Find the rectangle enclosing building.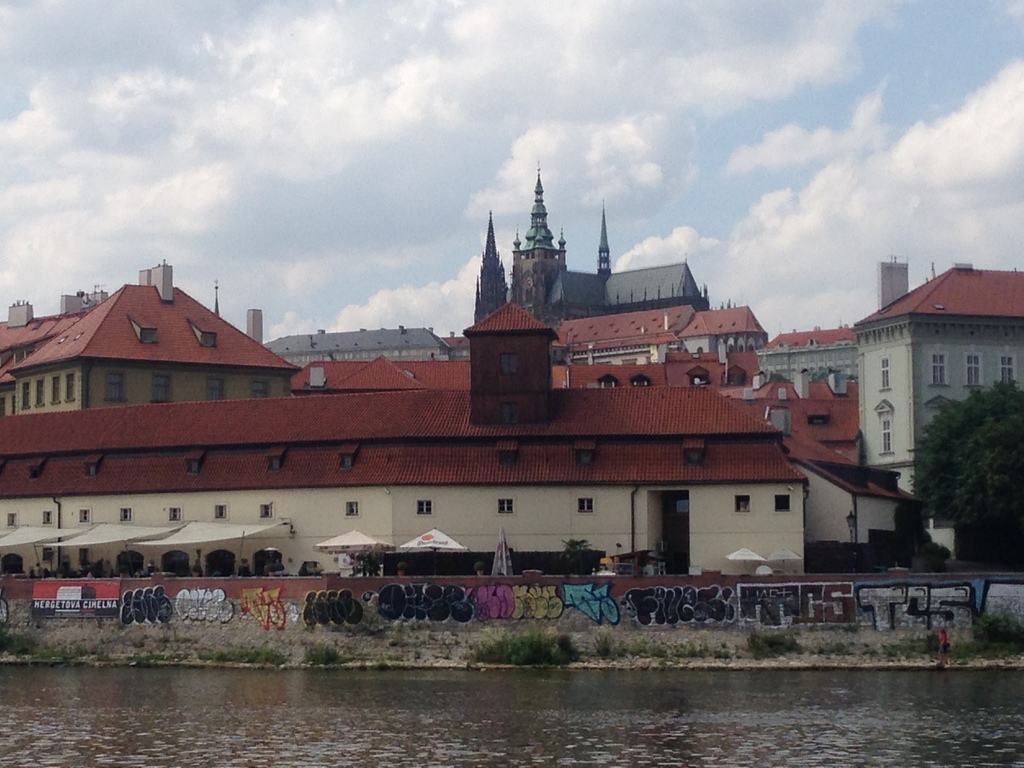
[506,165,710,328].
